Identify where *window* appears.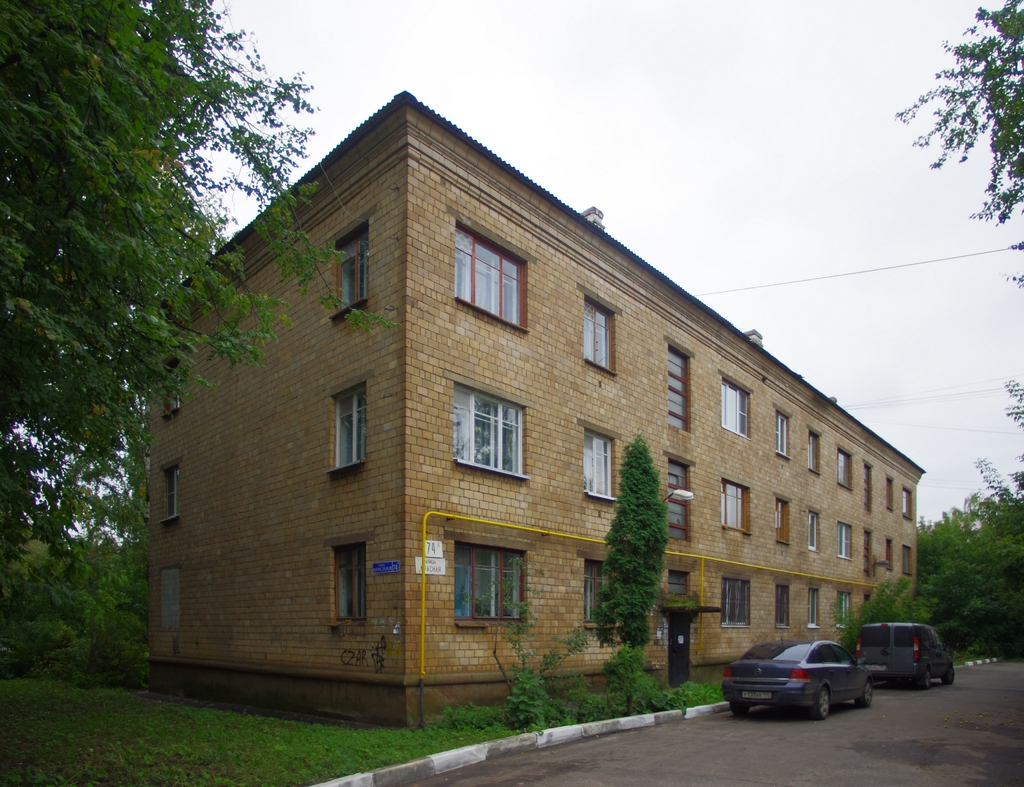
Appears at locate(861, 528, 870, 581).
